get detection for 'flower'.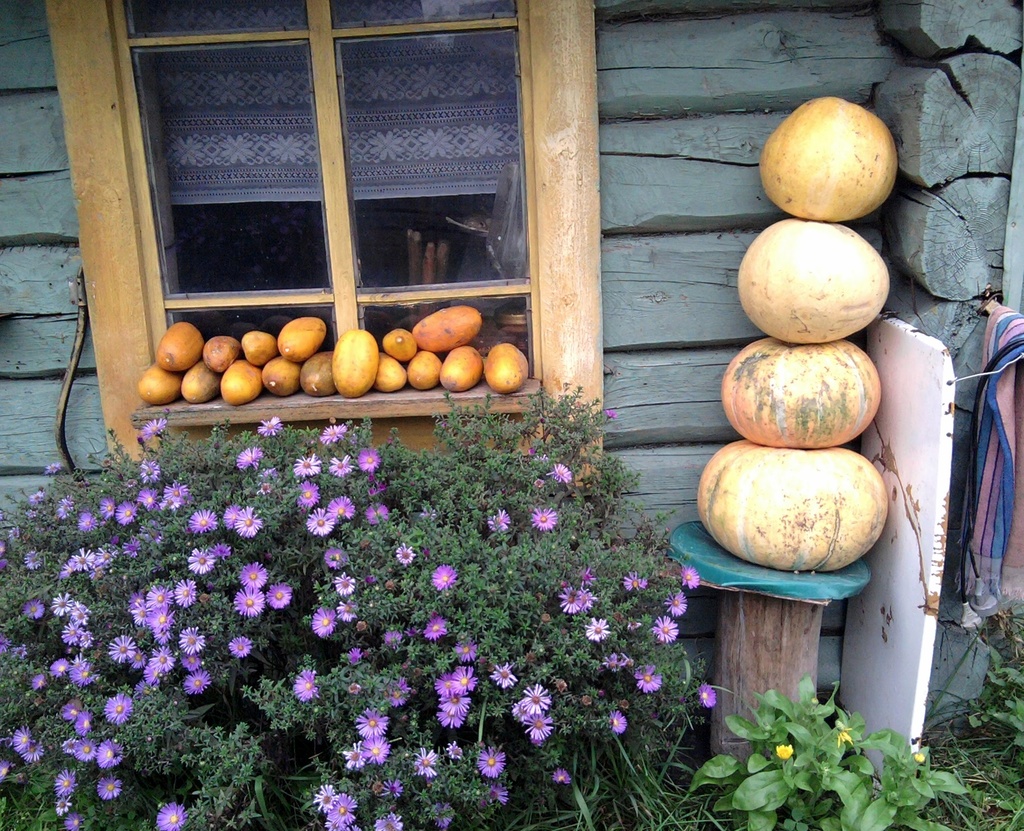
Detection: bbox=[623, 570, 648, 590].
